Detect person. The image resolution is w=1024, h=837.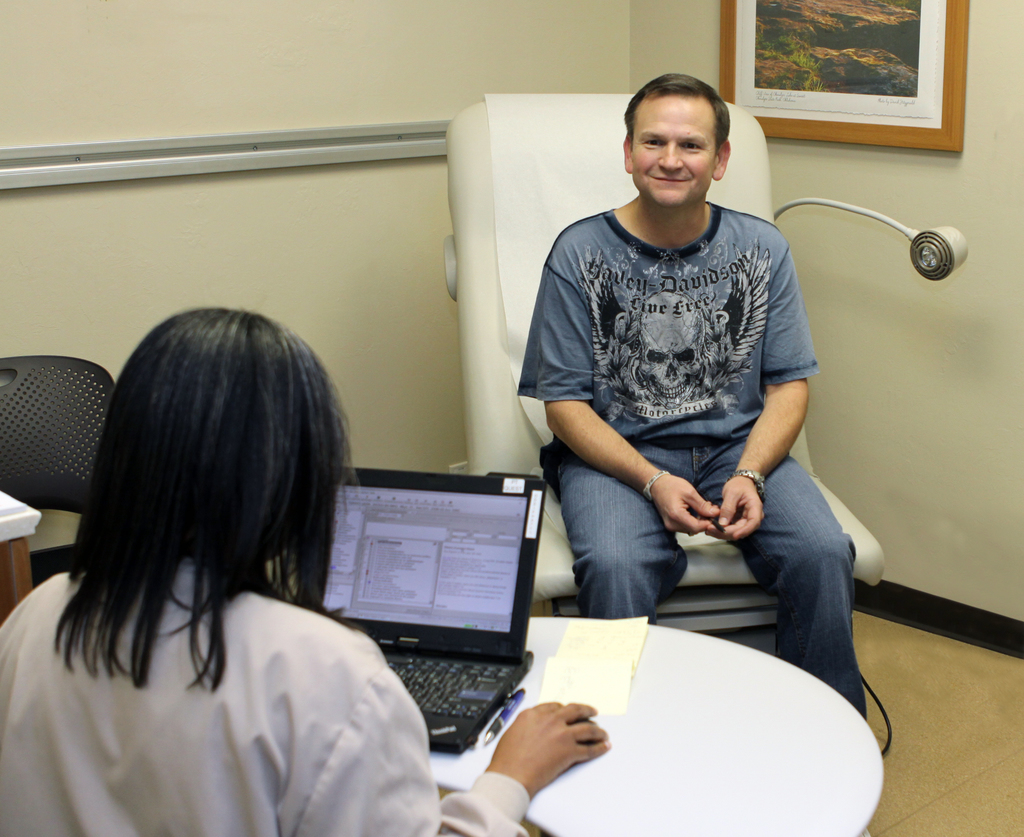
rect(0, 305, 611, 836).
